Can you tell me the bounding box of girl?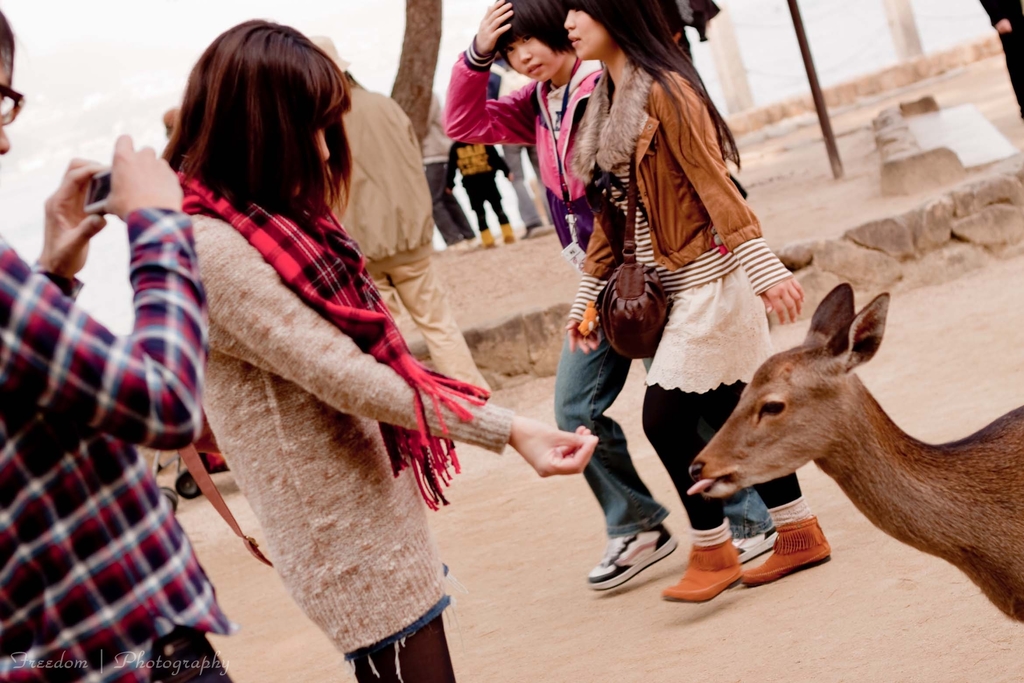
pyautogui.locateOnScreen(161, 20, 597, 682).
